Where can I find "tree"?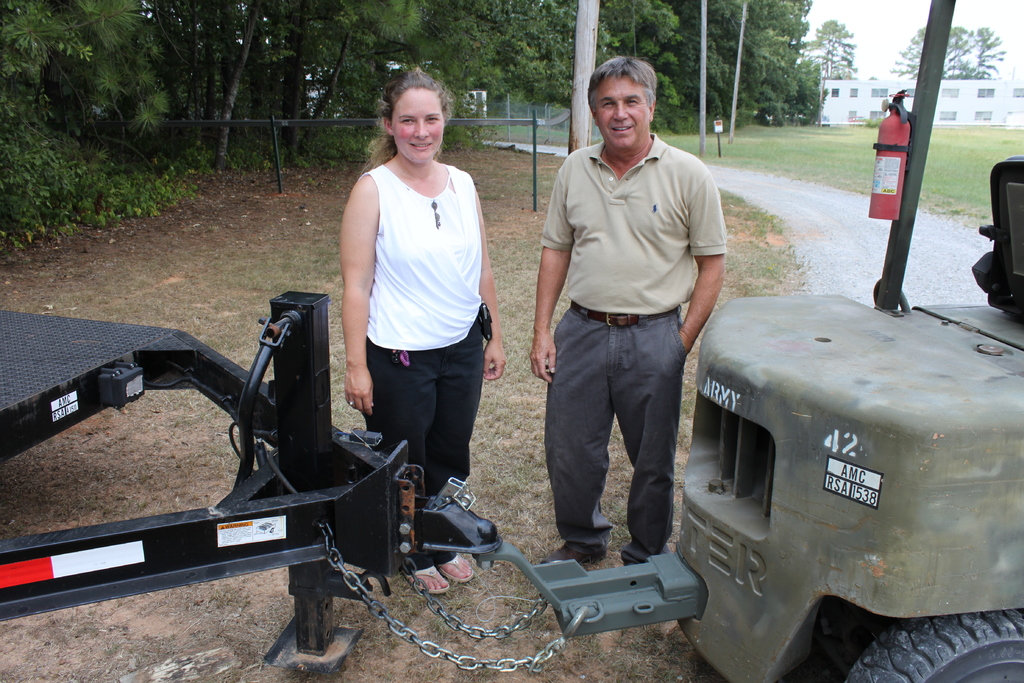
You can find it at {"x1": 673, "y1": 0, "x2": 820, "y2": 115}.
